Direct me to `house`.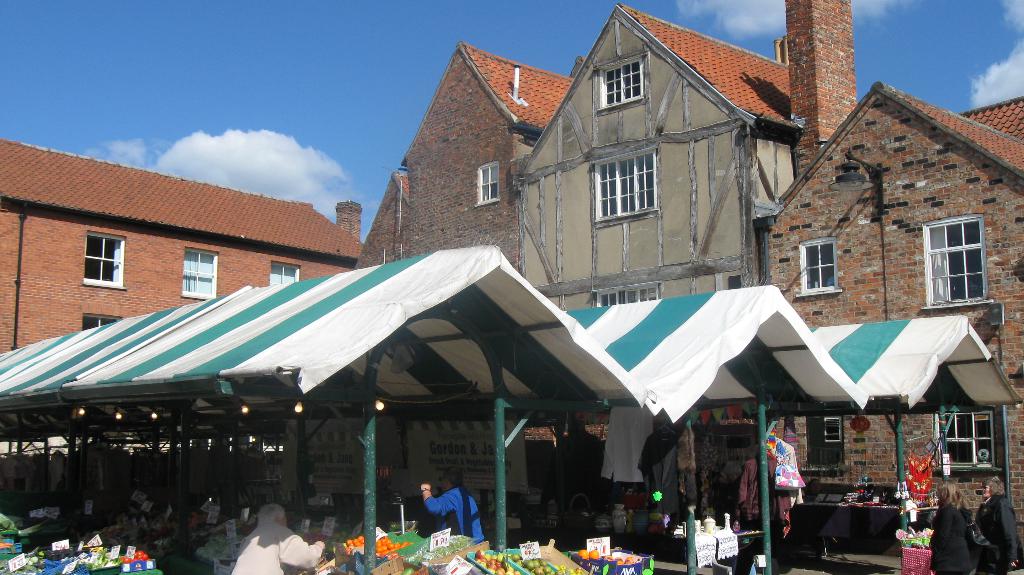
Direction: [516, 0, 864, 572].
